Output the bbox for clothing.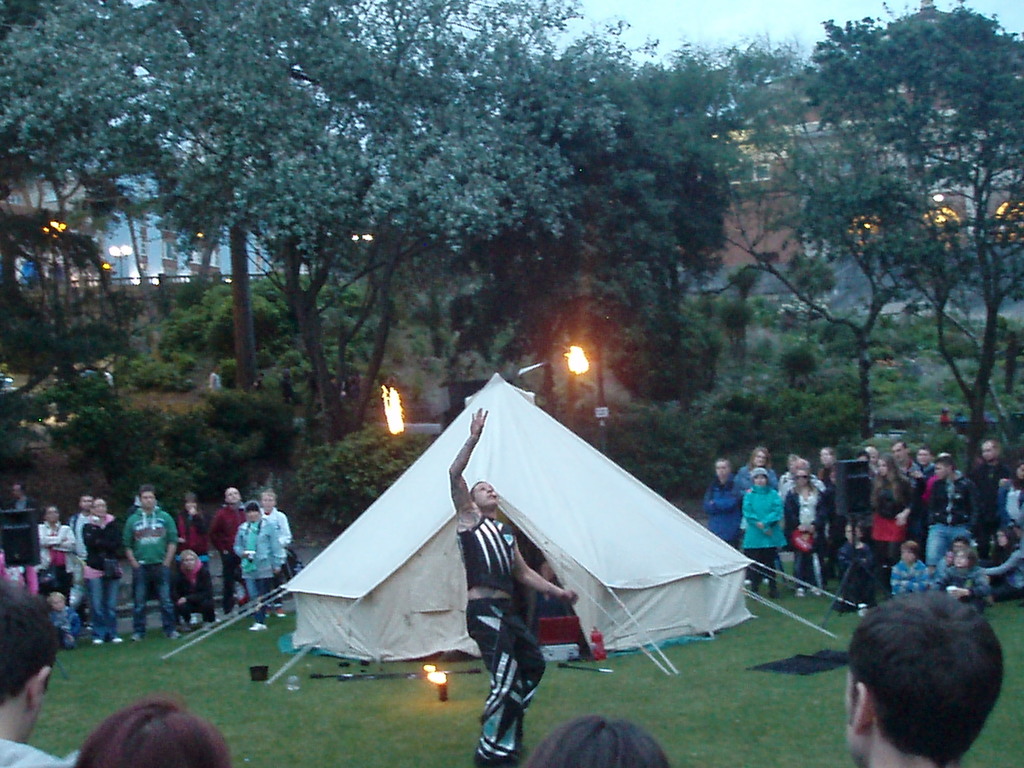
[left=454, top=482, right=560, bottom=734].
